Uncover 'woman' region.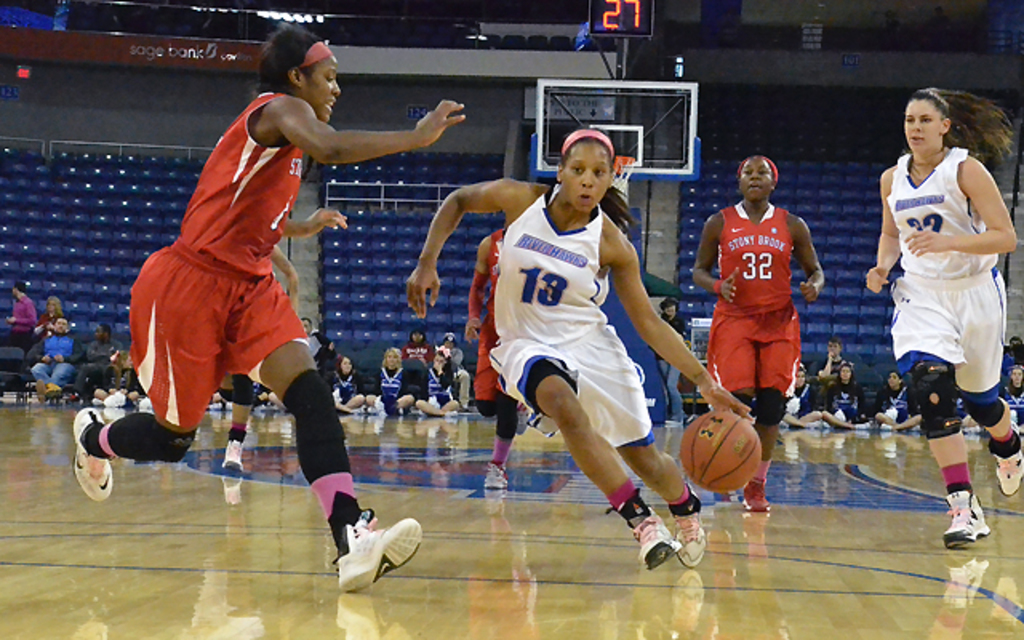
Uncovered: 816:358:875:435.
